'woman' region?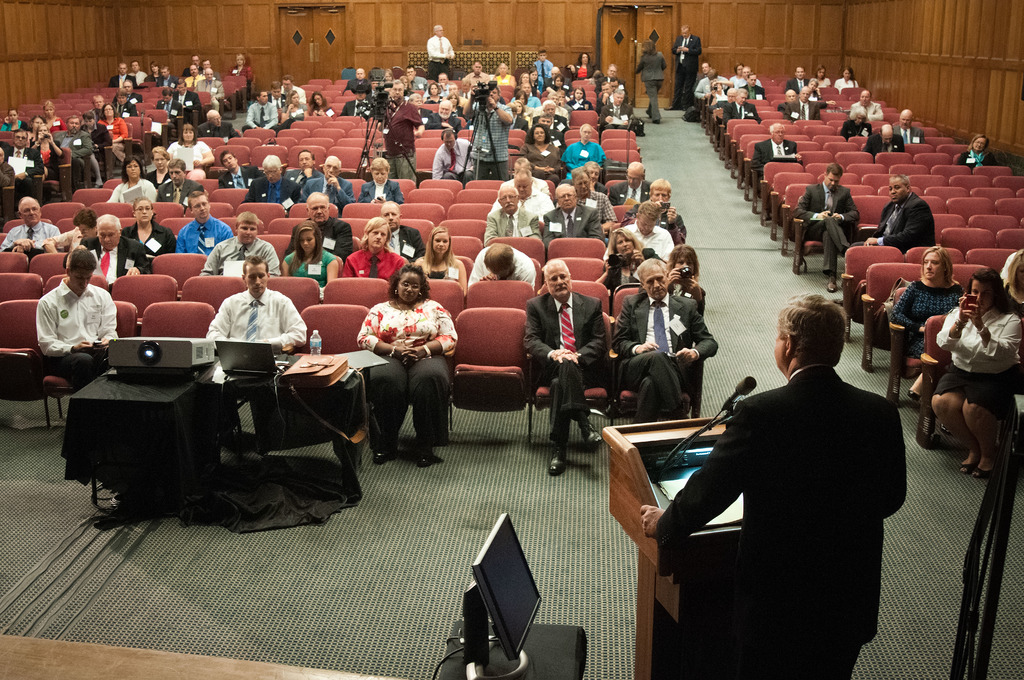
148:140:169:185
